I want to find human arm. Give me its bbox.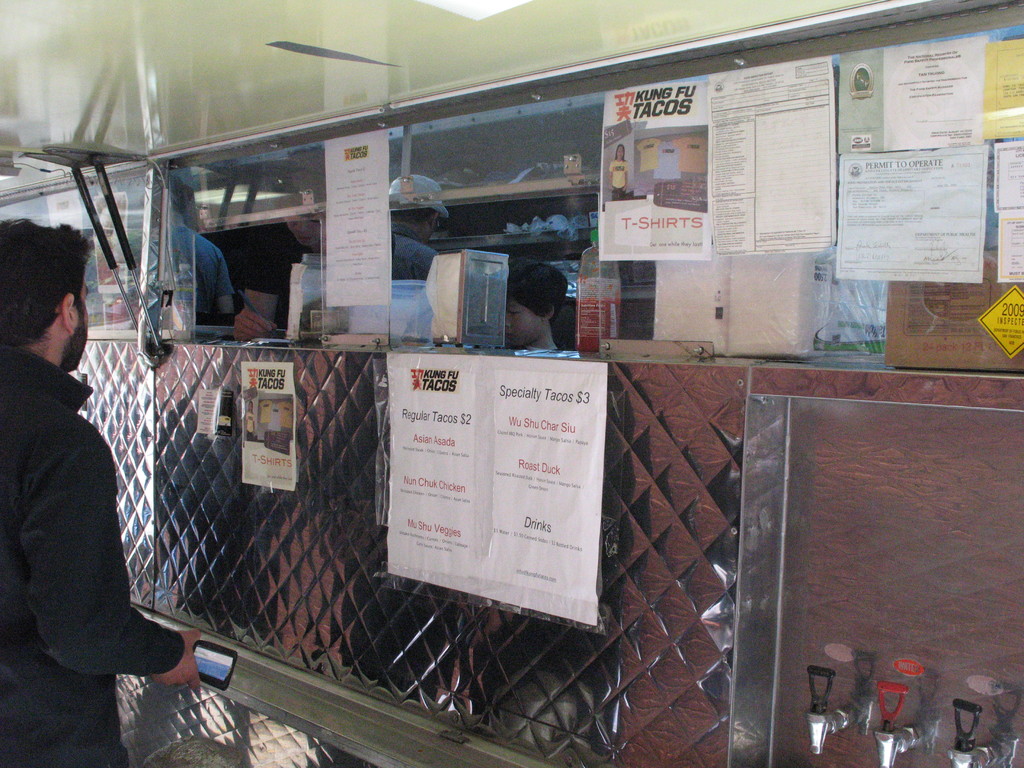
44/415/208/682.
